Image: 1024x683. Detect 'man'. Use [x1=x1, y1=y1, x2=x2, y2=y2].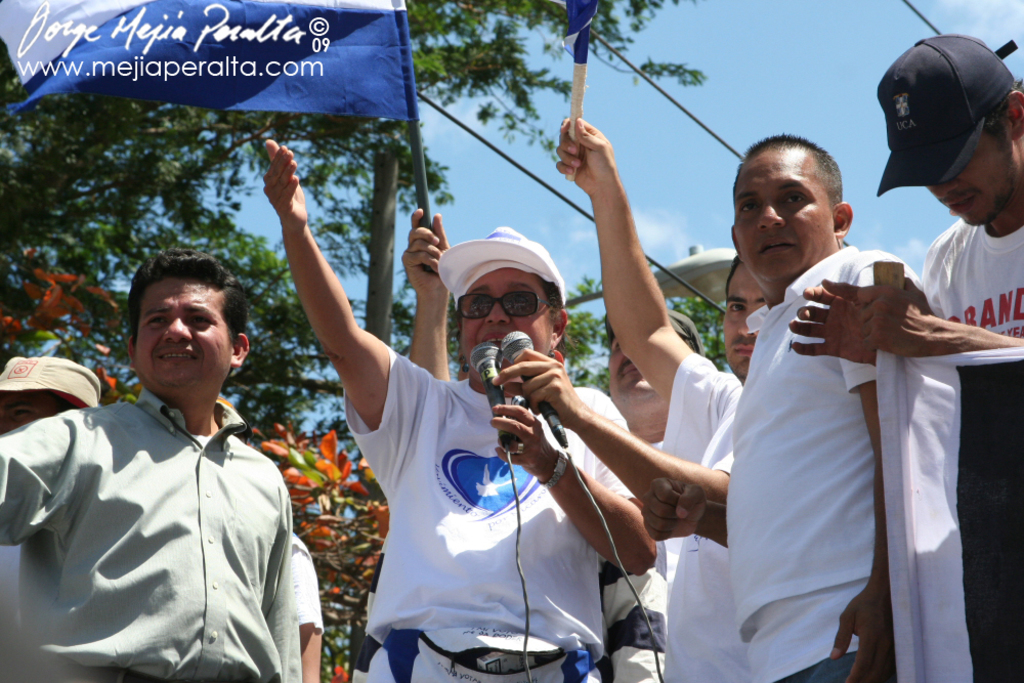
[x1=605, y1=309, x2=703, y2=455].
